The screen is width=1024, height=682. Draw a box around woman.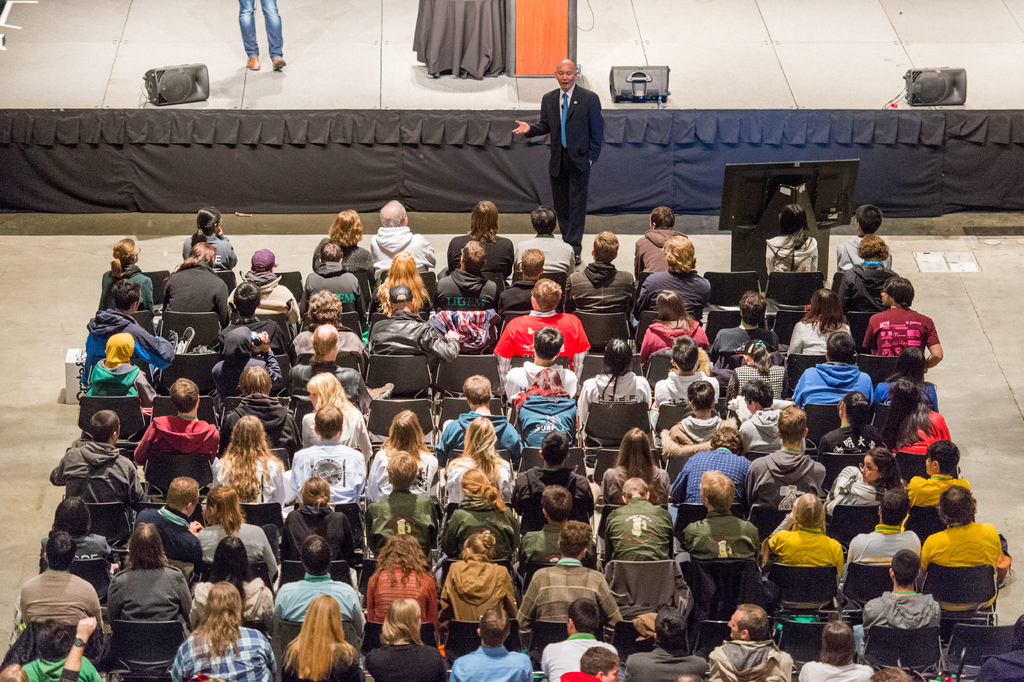
(x1=440, y1=477, x2=522, y2=557).
